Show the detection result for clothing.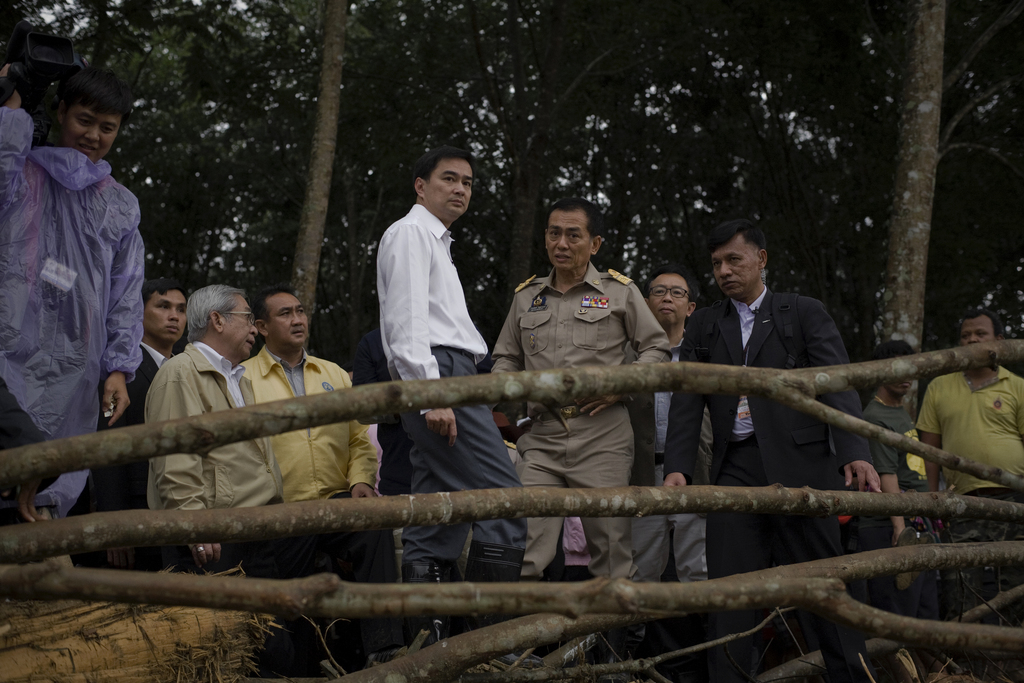
[620, 327, 712, 580].
